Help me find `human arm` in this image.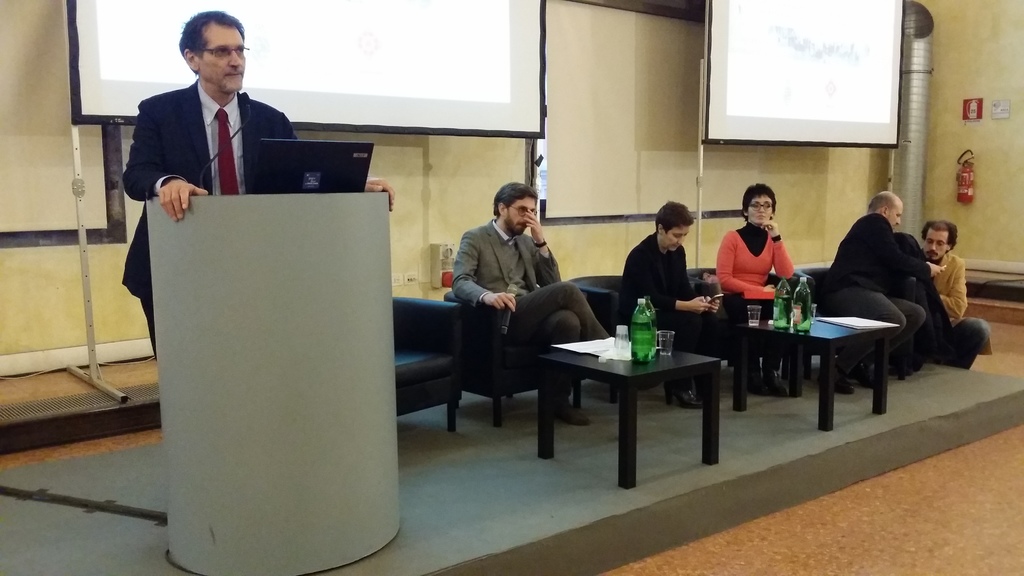
Found it: box(447, 228, 513, 314).
